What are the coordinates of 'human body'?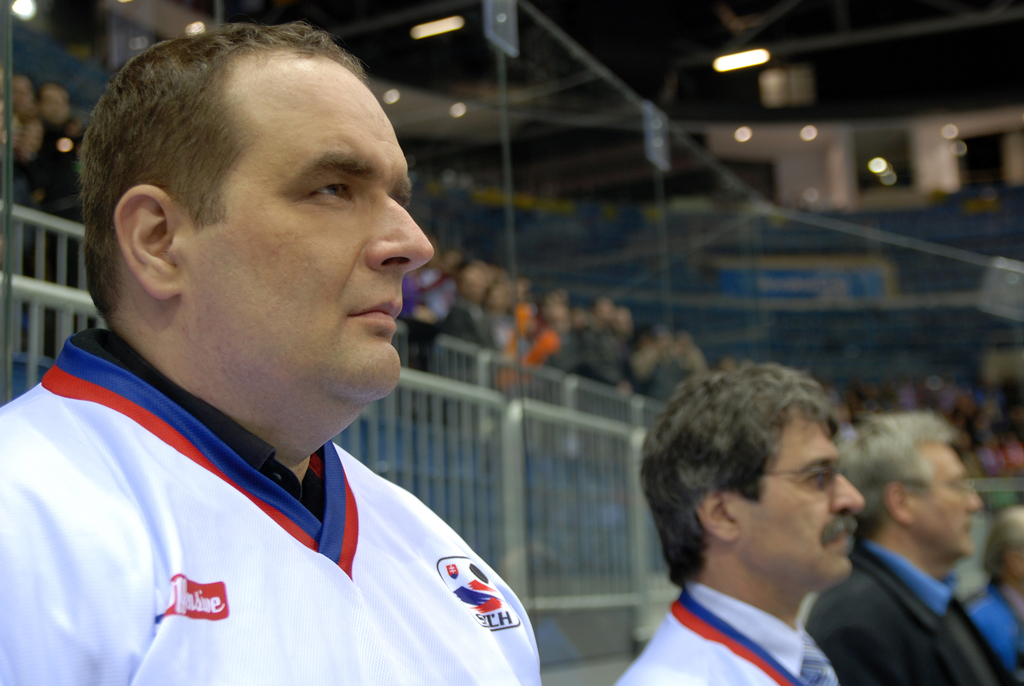
bbox=(808, 538, 1018, 685).
